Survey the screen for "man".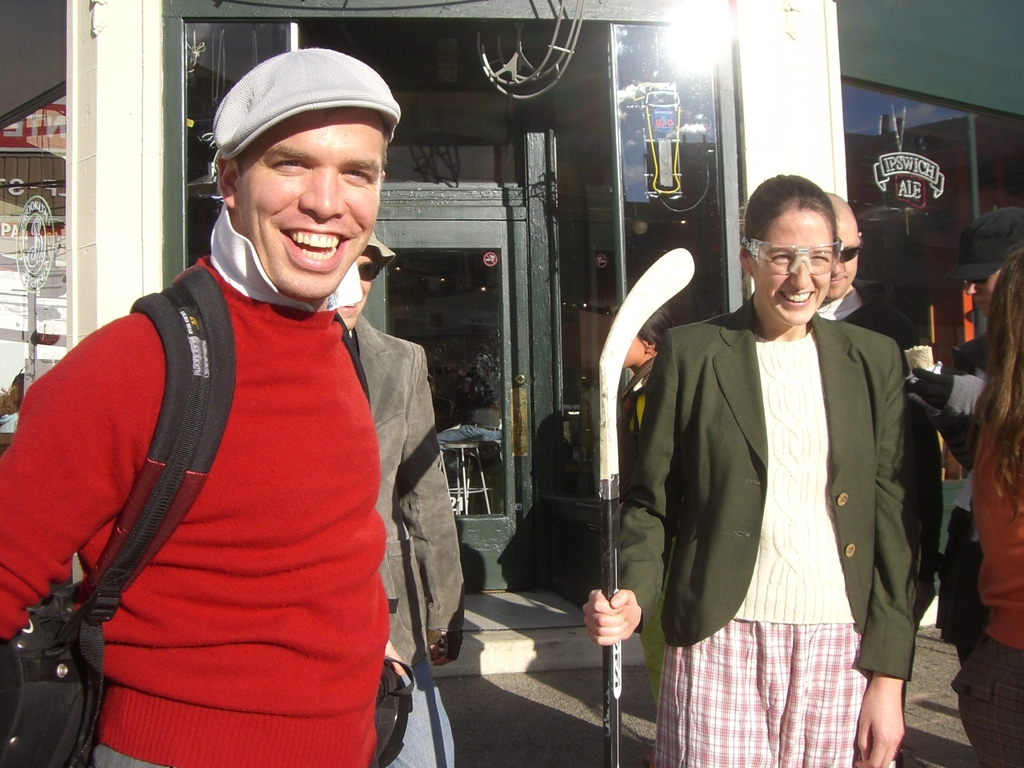
Survey found: crop(906, 202, 1023, 668).
